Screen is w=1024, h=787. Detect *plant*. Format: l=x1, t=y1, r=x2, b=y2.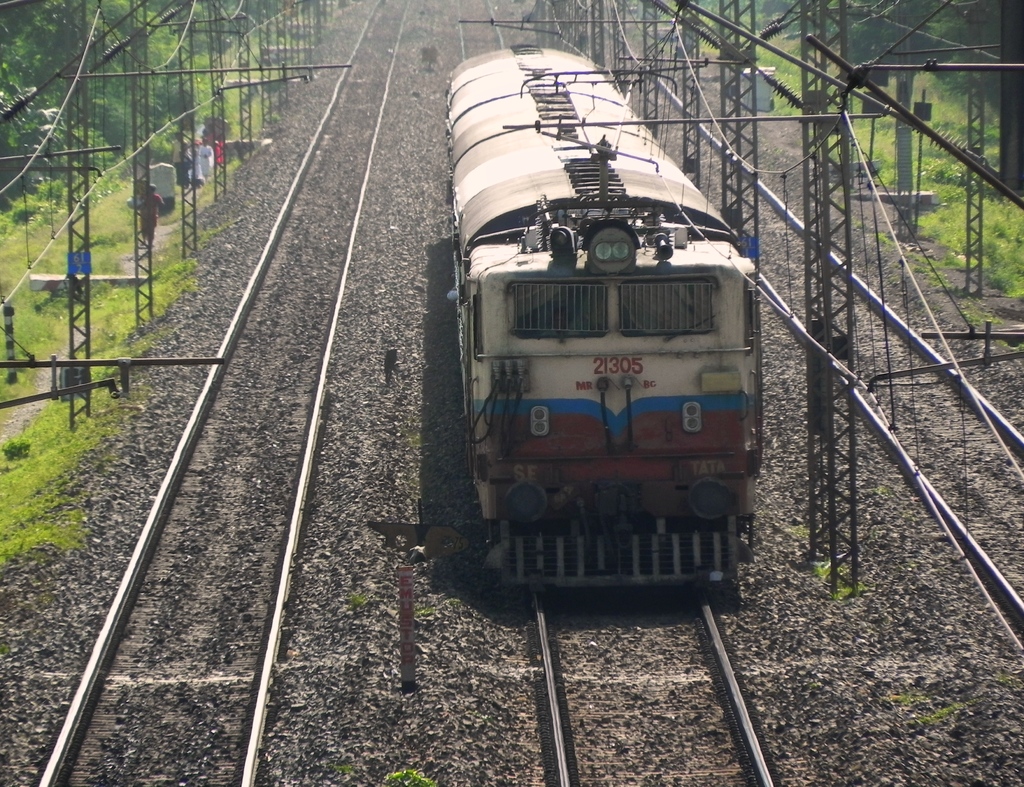
l=840, t=578, r=867, b=597.
